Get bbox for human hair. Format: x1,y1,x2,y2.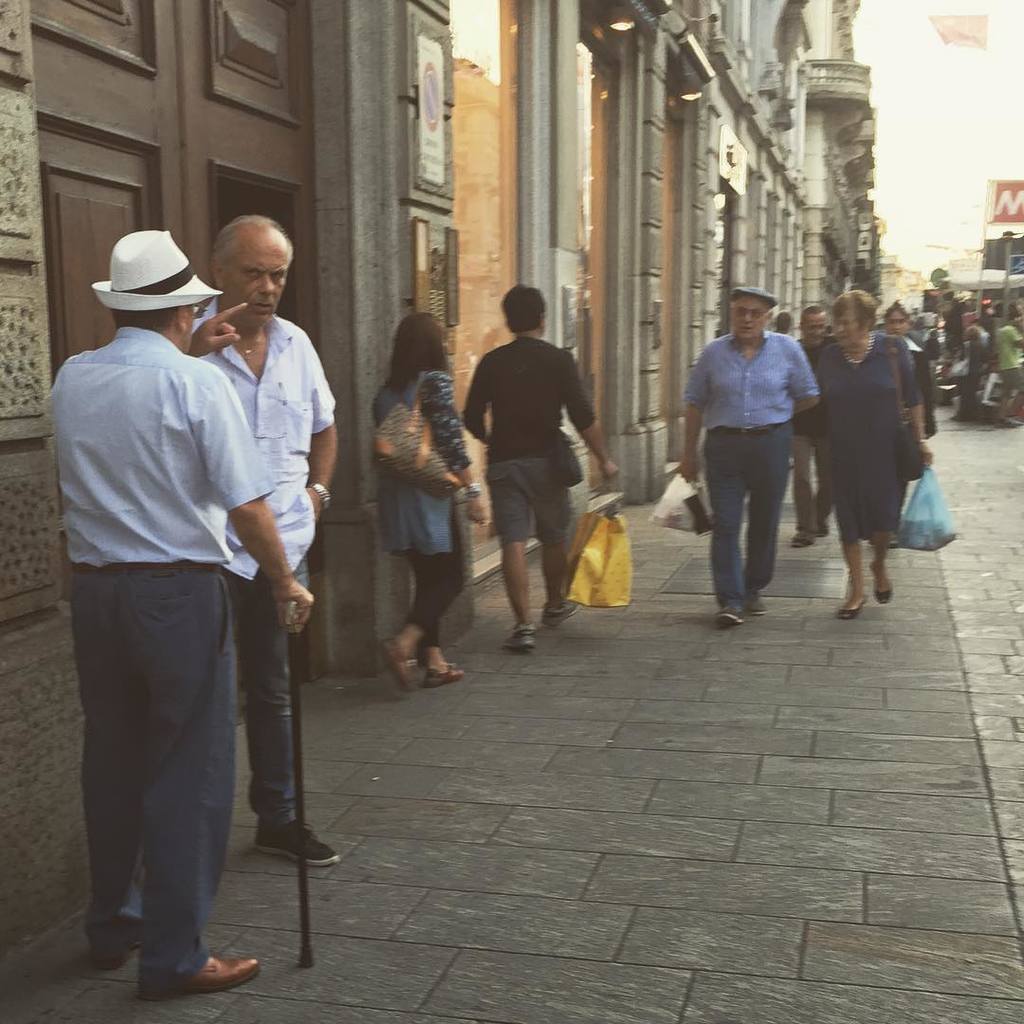
115,308,184,333.
